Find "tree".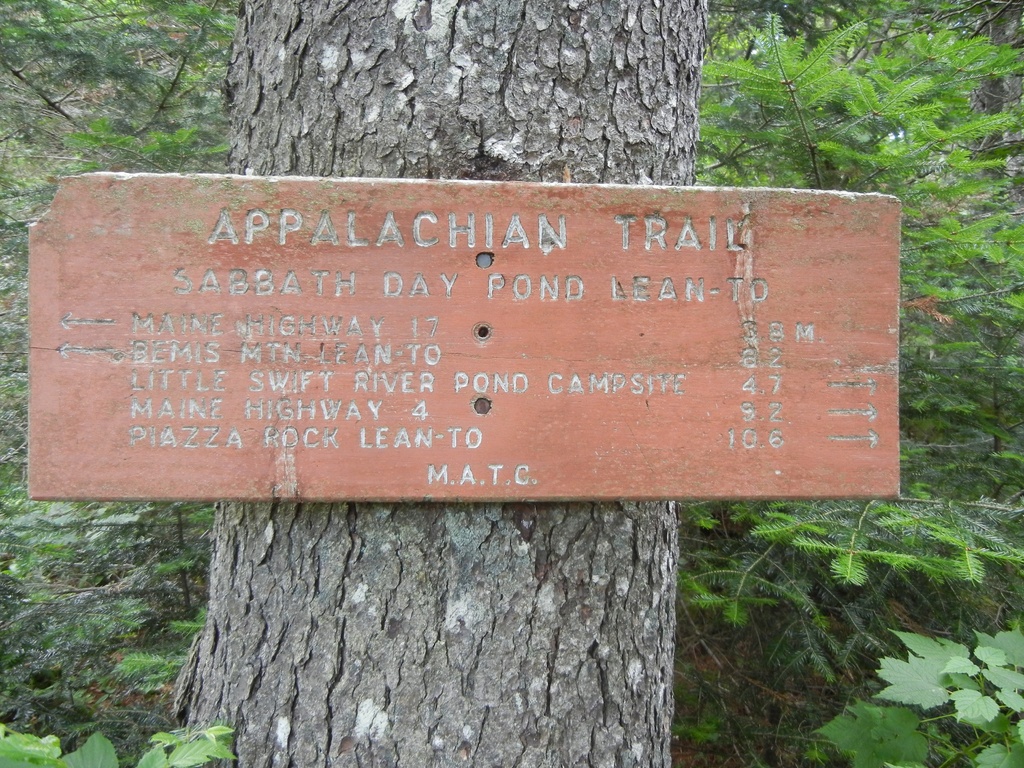
(166,0,709,767).
